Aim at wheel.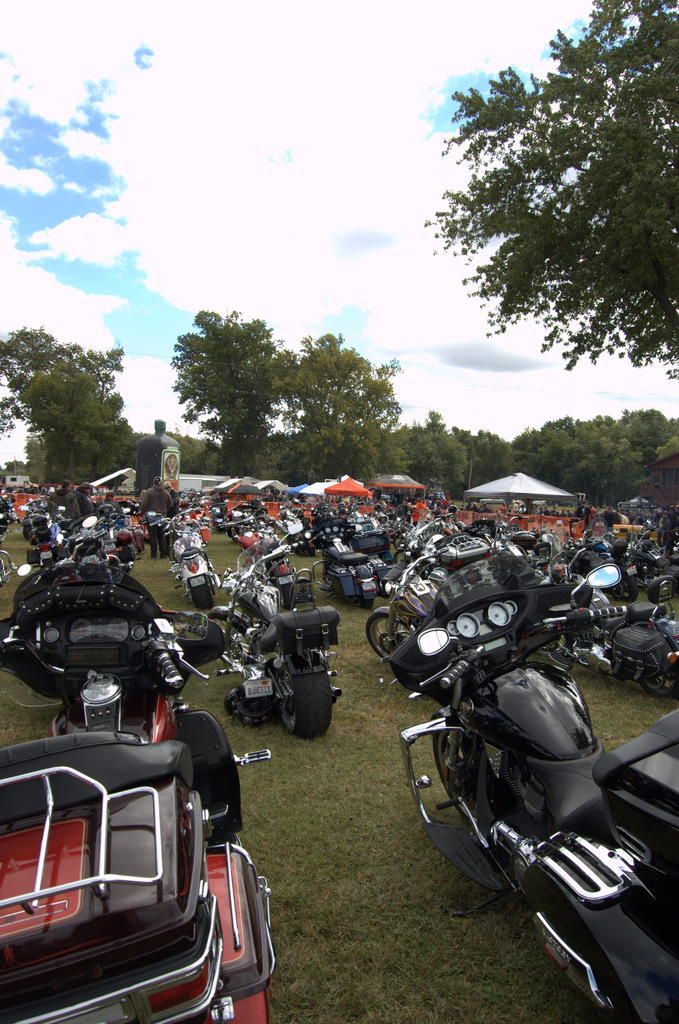
Aimed at <bbox>206, 606, 269, 676</bbox>.
